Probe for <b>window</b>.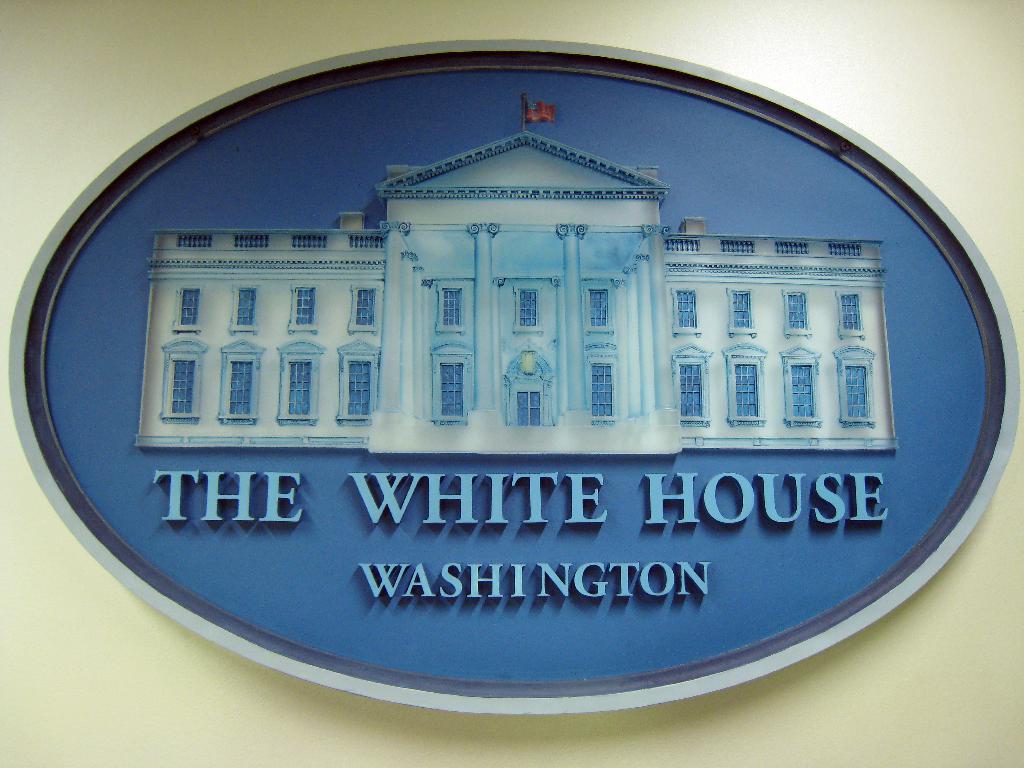
Probe result: x1=291 y1=230 x2=324 y2=246.
